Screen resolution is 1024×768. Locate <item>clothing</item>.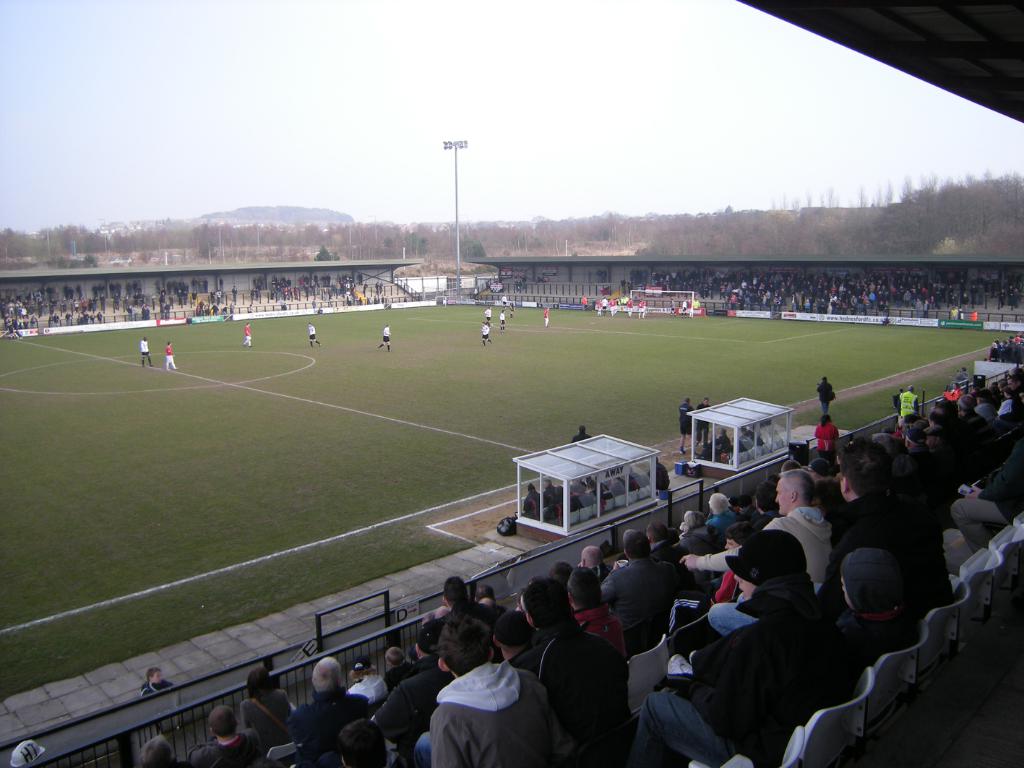
(x1=246, y1=325, x2=251, y2=347).
